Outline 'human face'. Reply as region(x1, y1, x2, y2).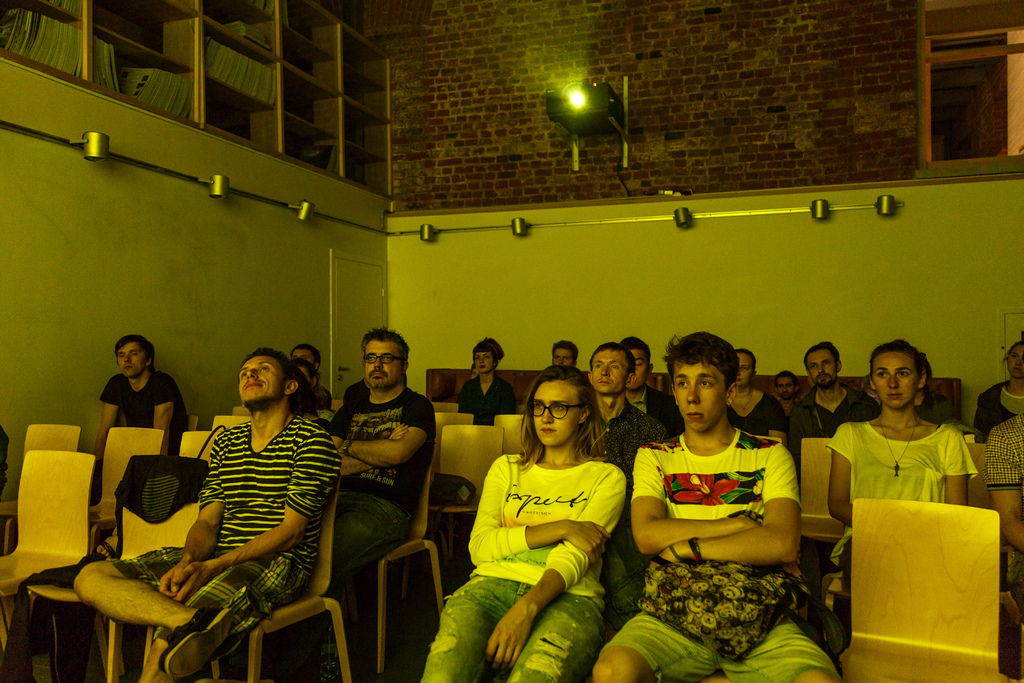
region(671, 350, 729, 434).
